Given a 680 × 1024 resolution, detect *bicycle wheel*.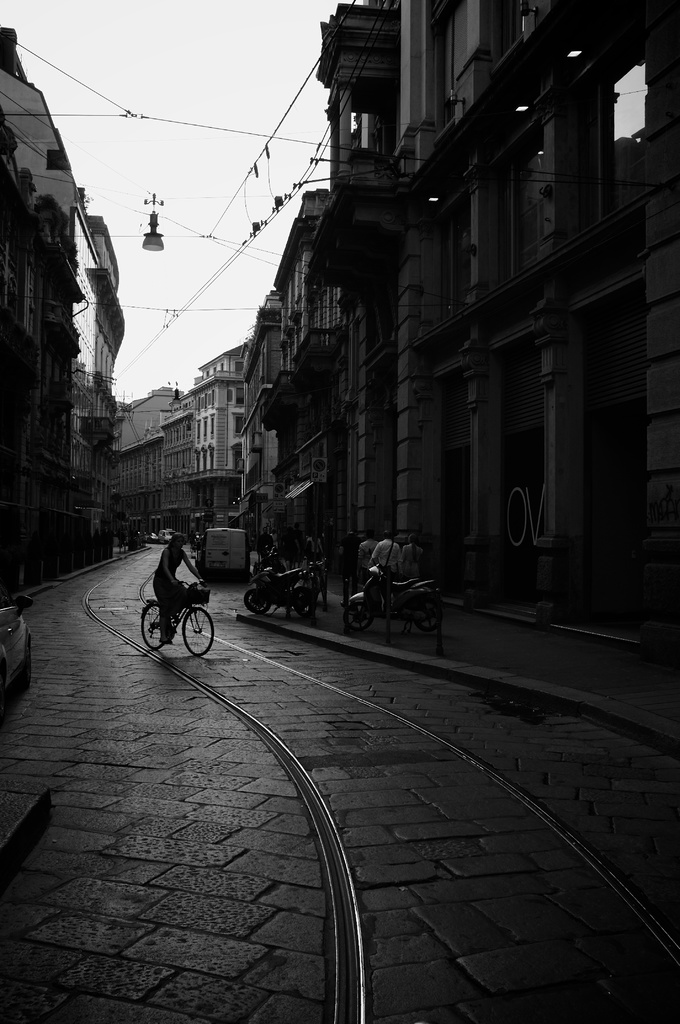
(x1=157, y1=607, x2=207, y2=673).
